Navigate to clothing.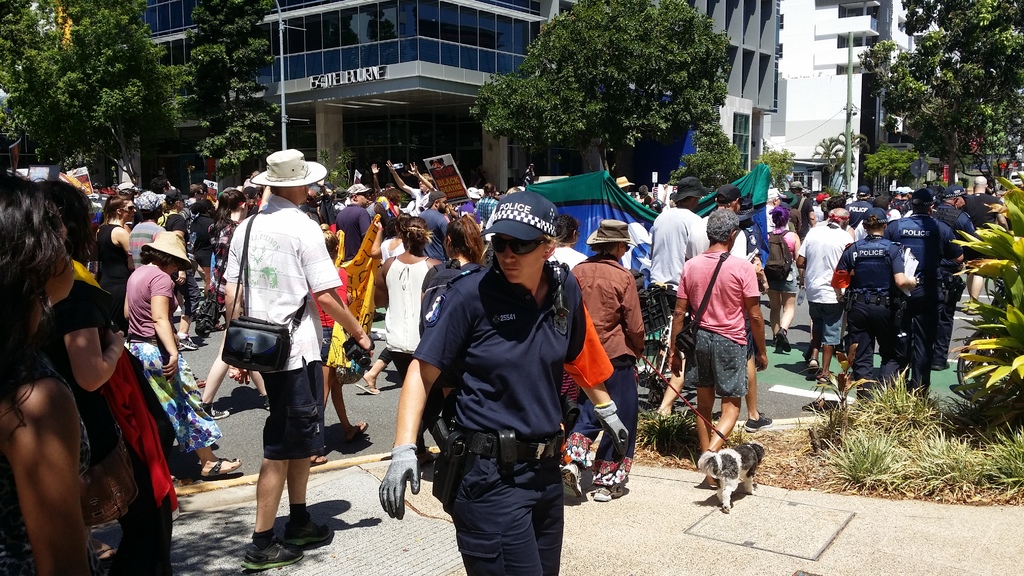
Navigation target: [0, 351, 130, 575].
